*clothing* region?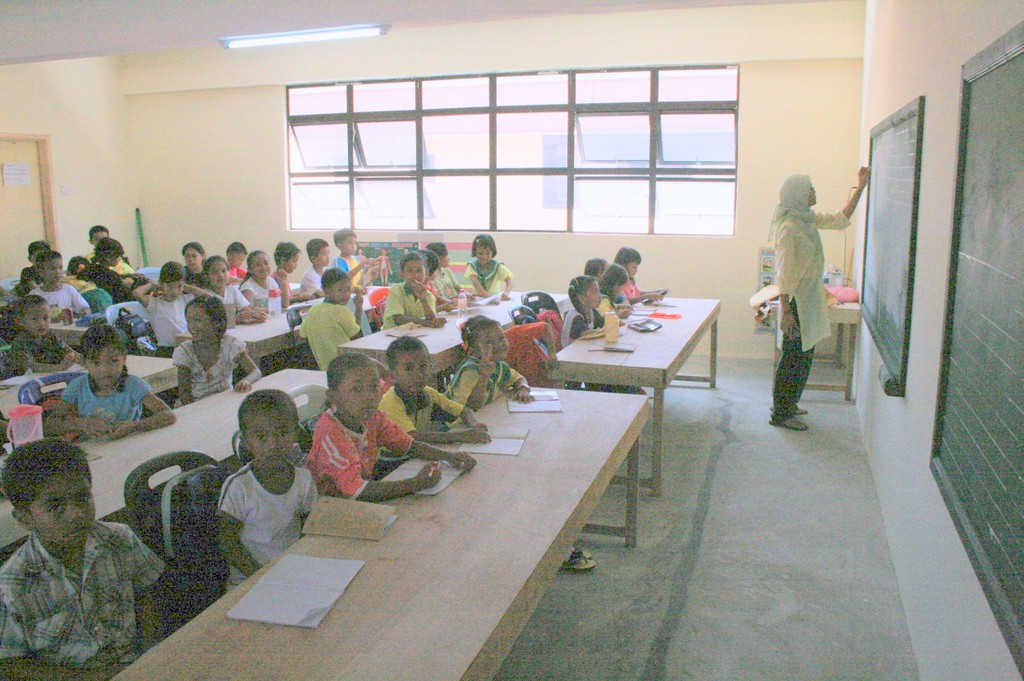
(300, 260, 322, 298)
